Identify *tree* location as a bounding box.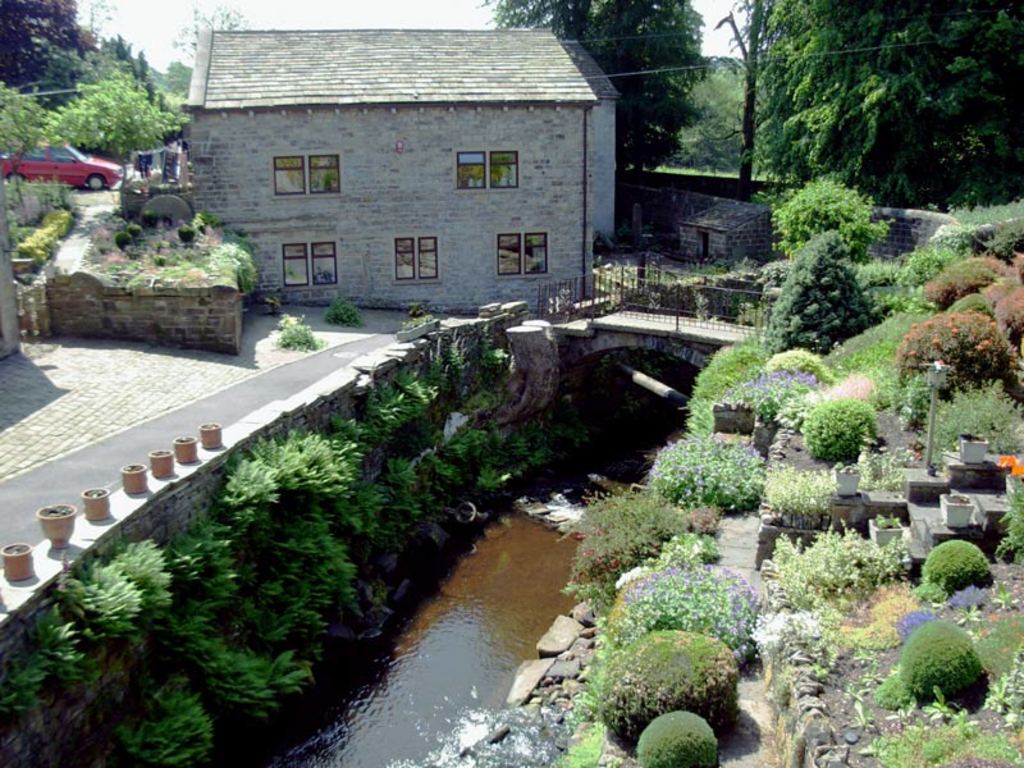
(x1=460, y1=0, x2=713, y2=211).
